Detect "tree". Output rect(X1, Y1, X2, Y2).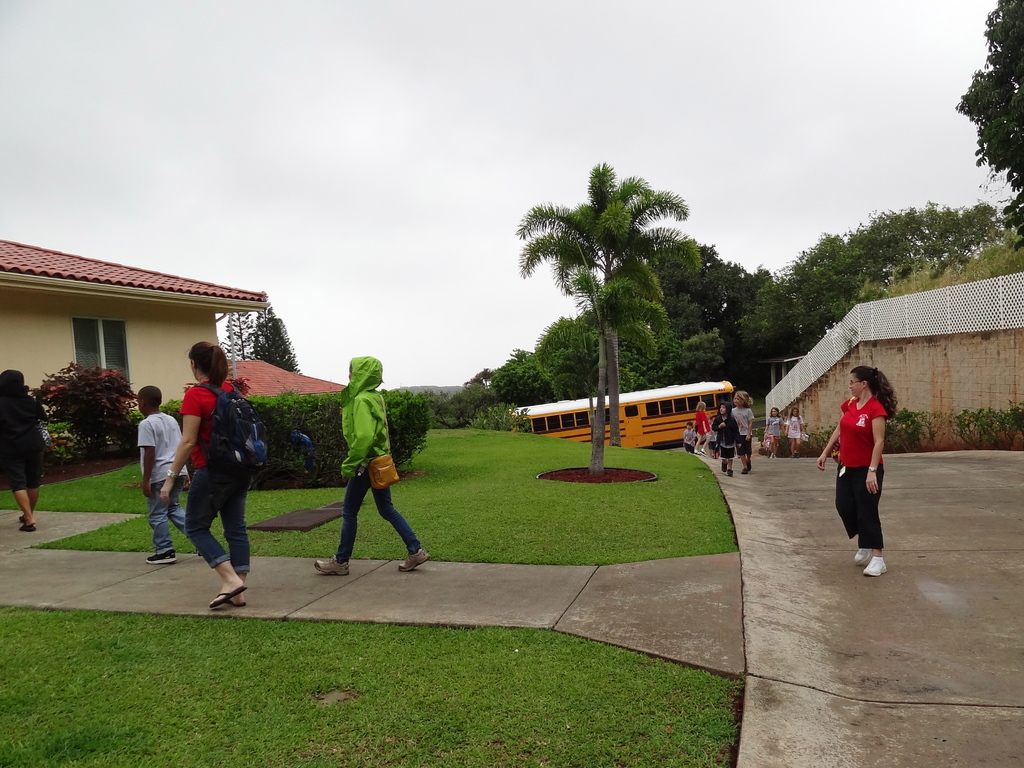
rect(250, 299, 303, 376).
